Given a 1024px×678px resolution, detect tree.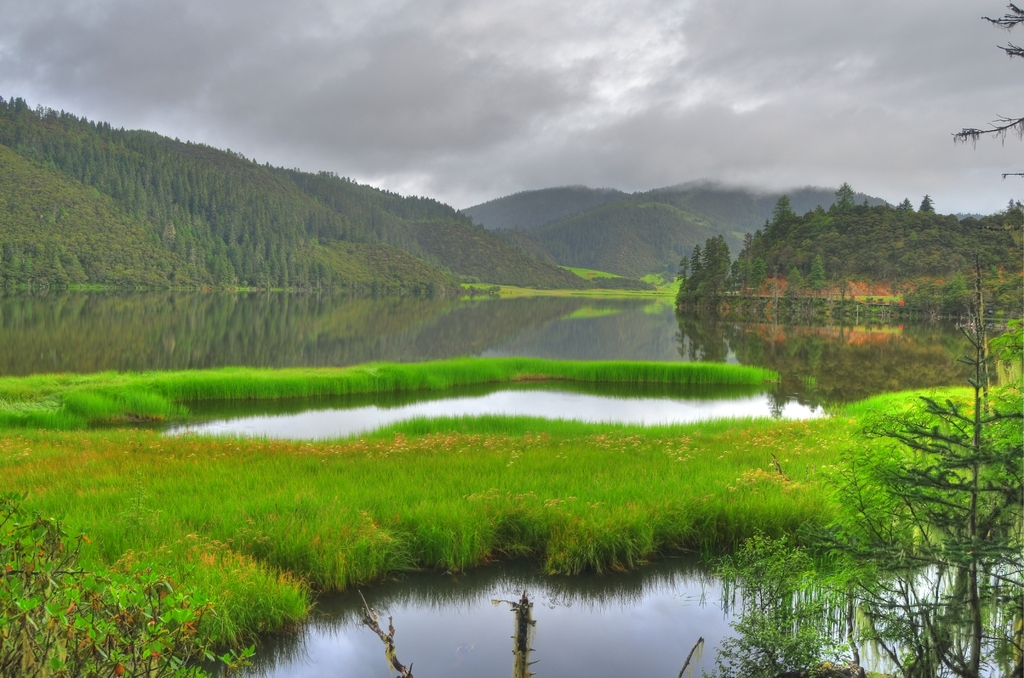
pyautogui.locateOnScreen(791, 293, 1023, 677).
